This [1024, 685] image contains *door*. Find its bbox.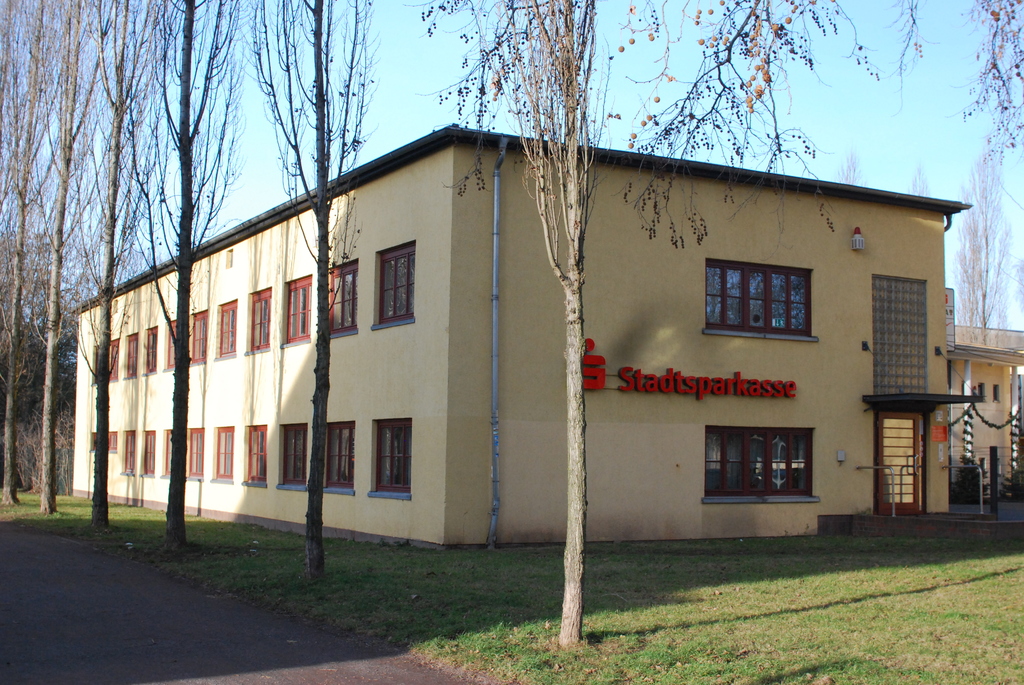
(left=876, top=413, right=920, bottom=512).
